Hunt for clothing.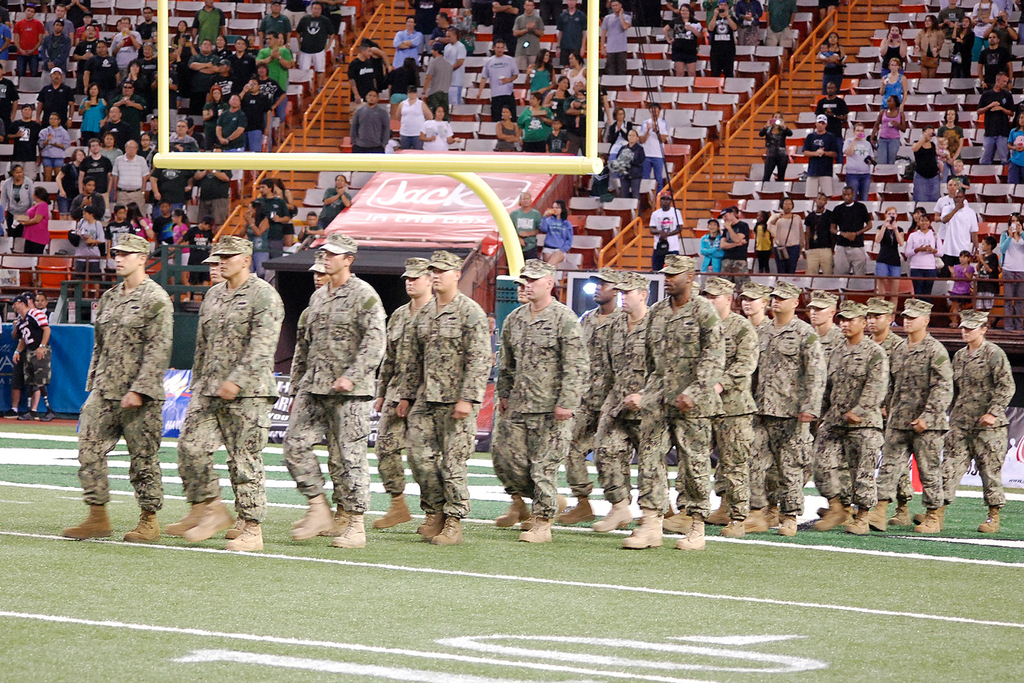
Hunted down at box(429, 17, 459, 50).
